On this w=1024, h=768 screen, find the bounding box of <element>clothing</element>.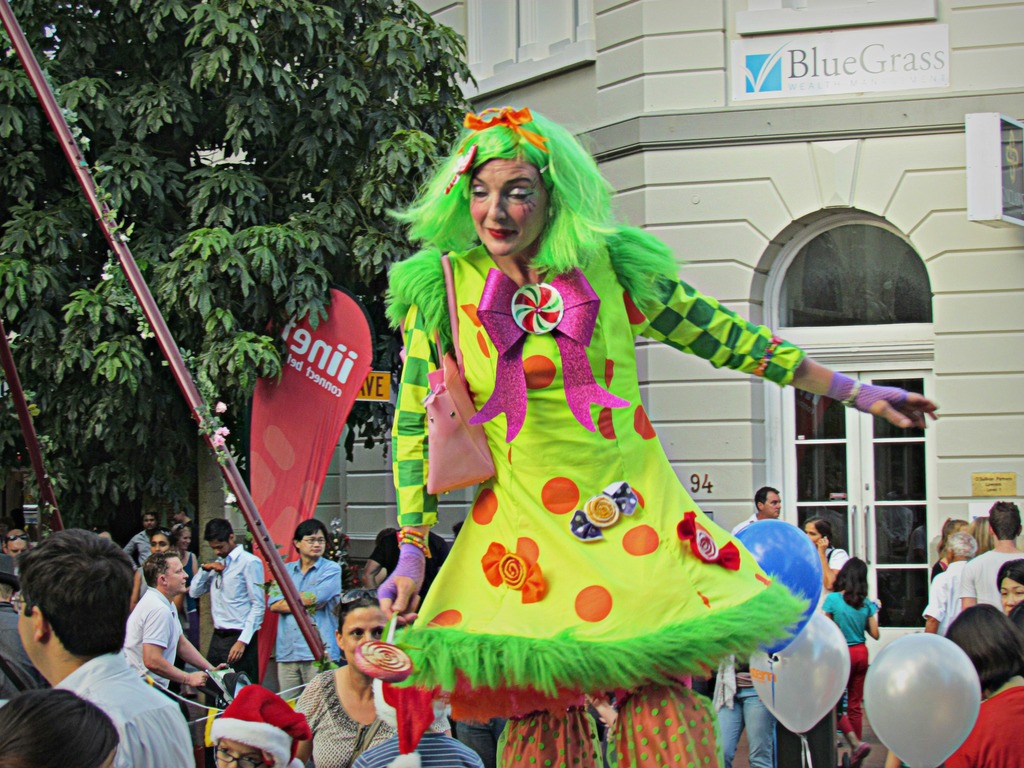
Bounding box: crop(124, 531, 148, 569).
